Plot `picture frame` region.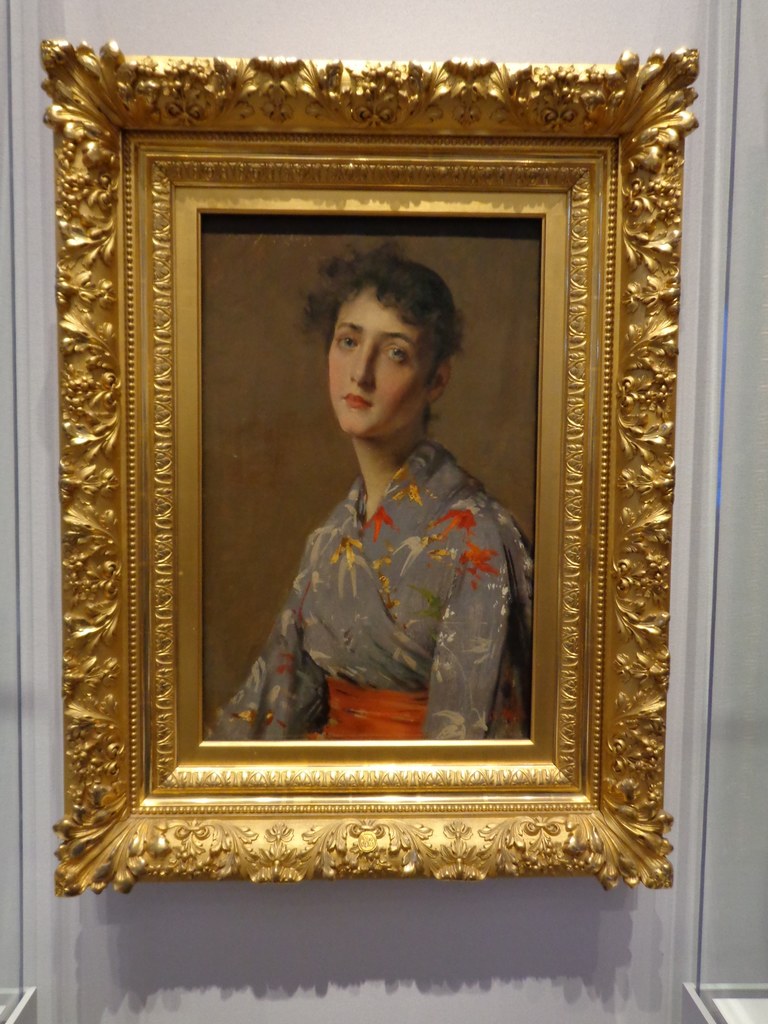
Plotted at region(34, 17, 703, 906).
